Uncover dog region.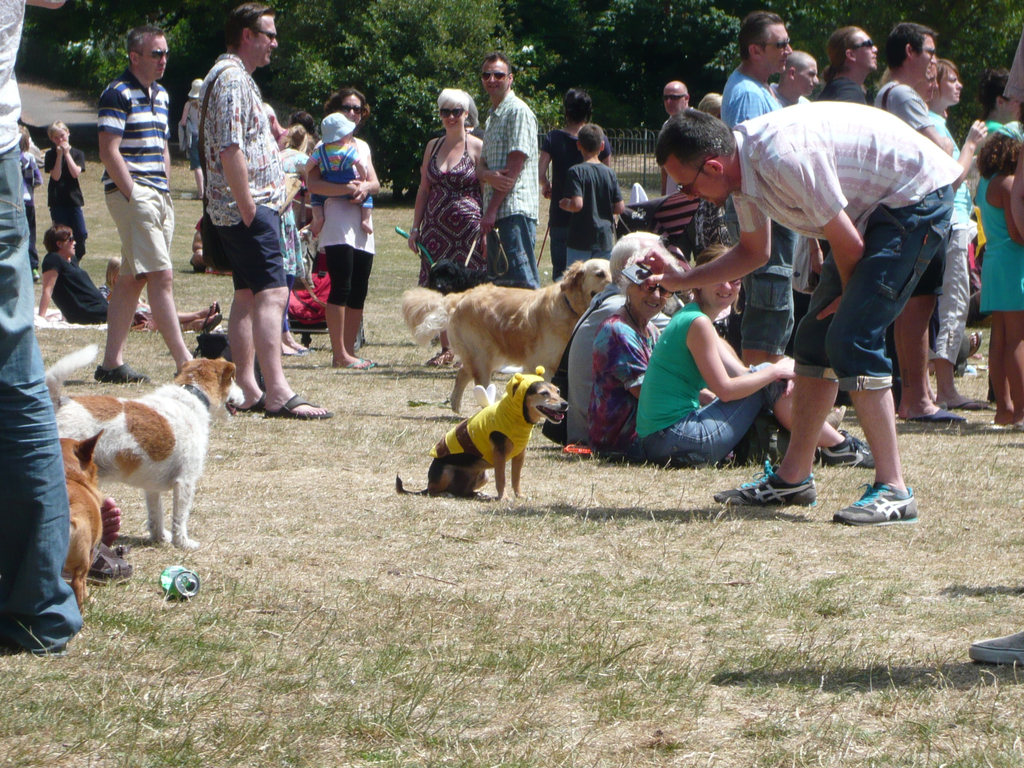
Uncovered: bbox=[394, 371, 570, 500].
